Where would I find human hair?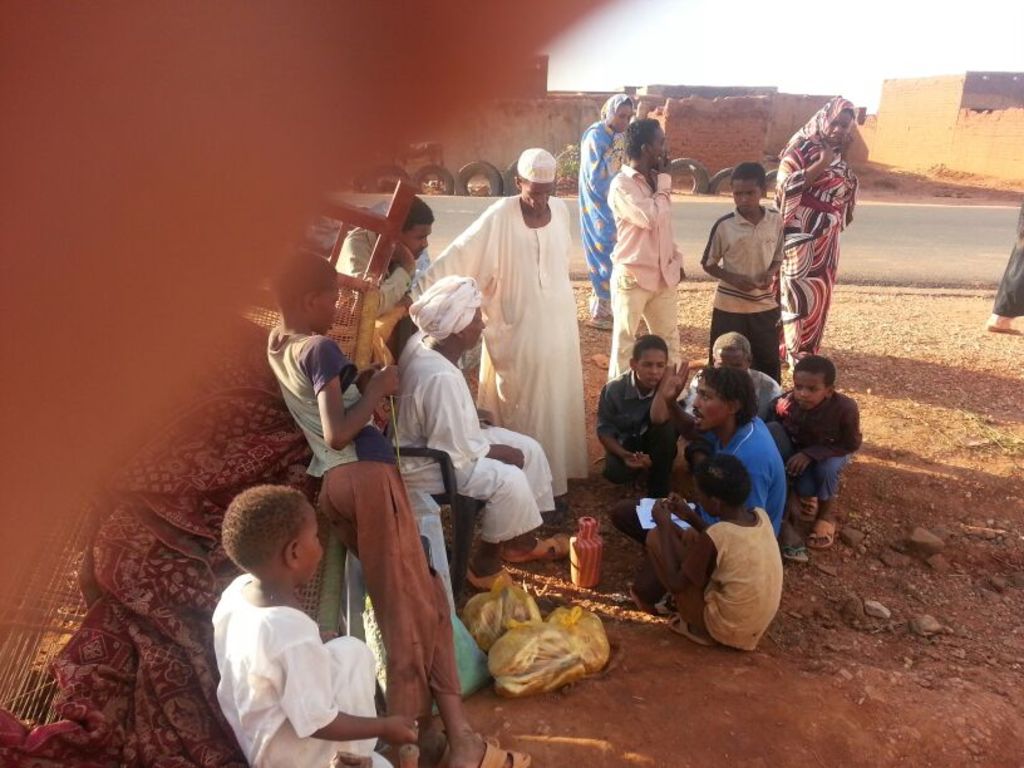
At (208,489,307,605).
